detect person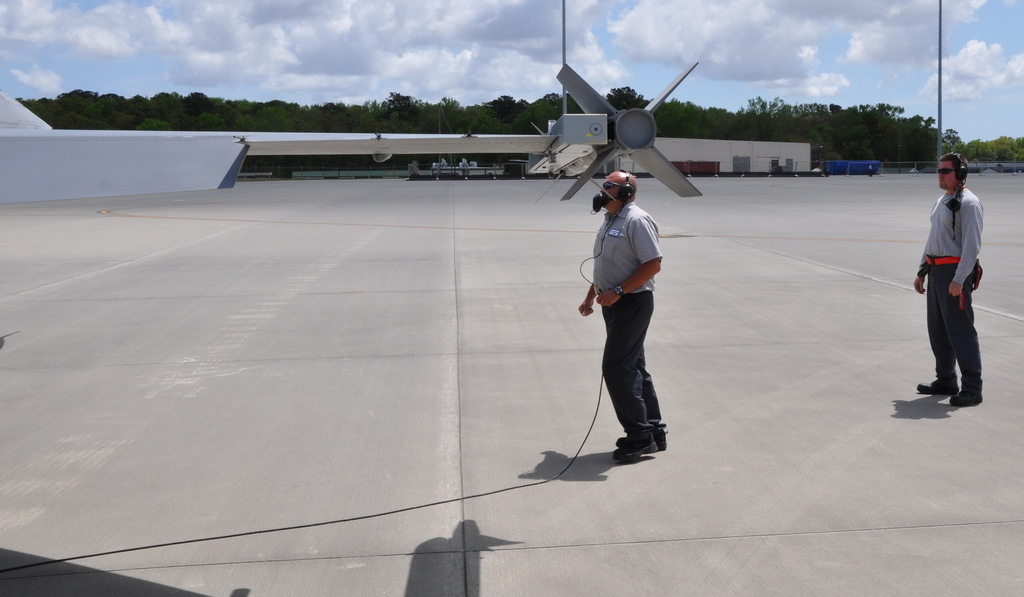
rect(584, 154, 676, 472)
